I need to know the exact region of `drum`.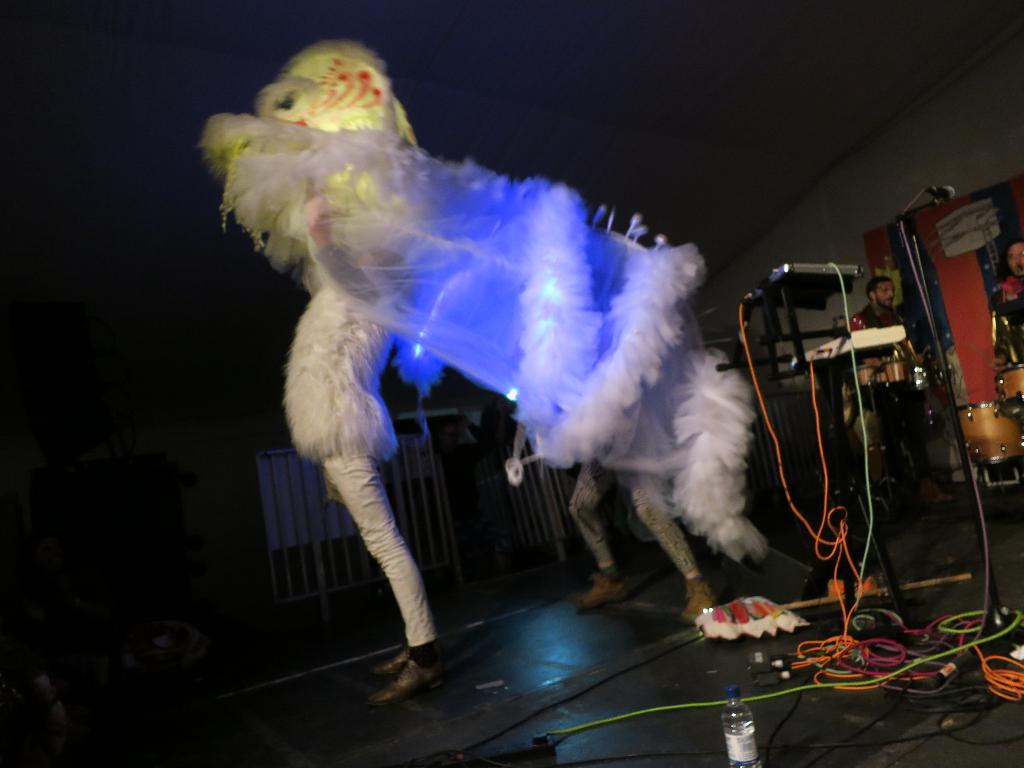
Region: box=[882, 357, 908, 382].
